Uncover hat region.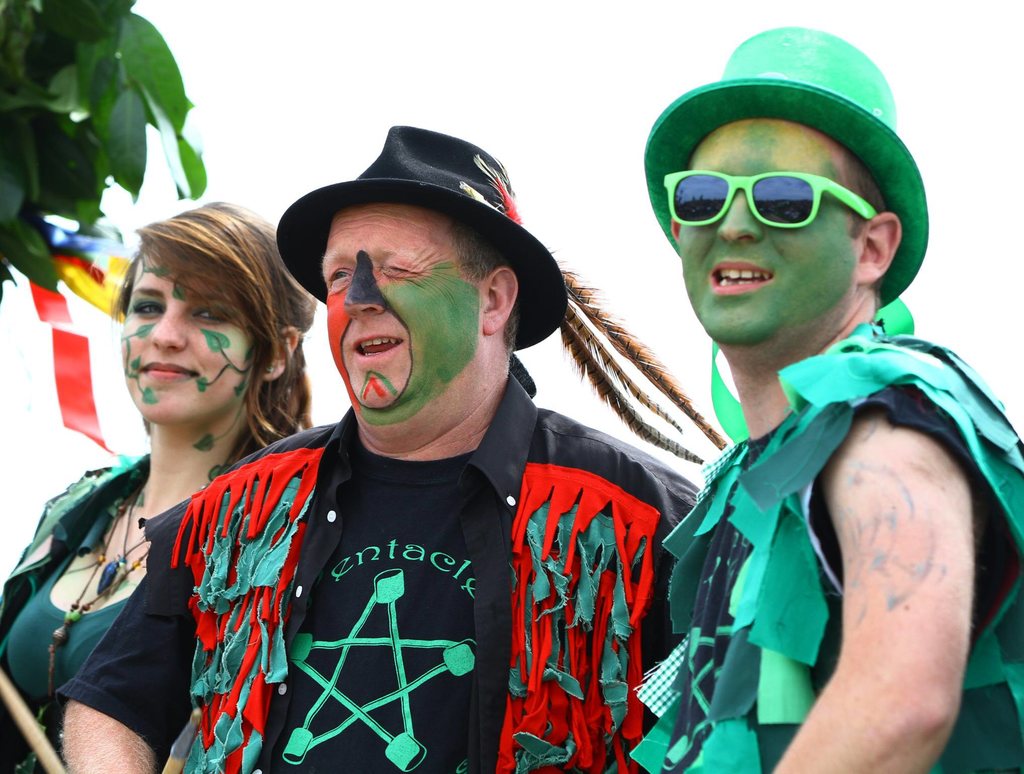
Uncovered: select_region(270, 125, 570, 350).
